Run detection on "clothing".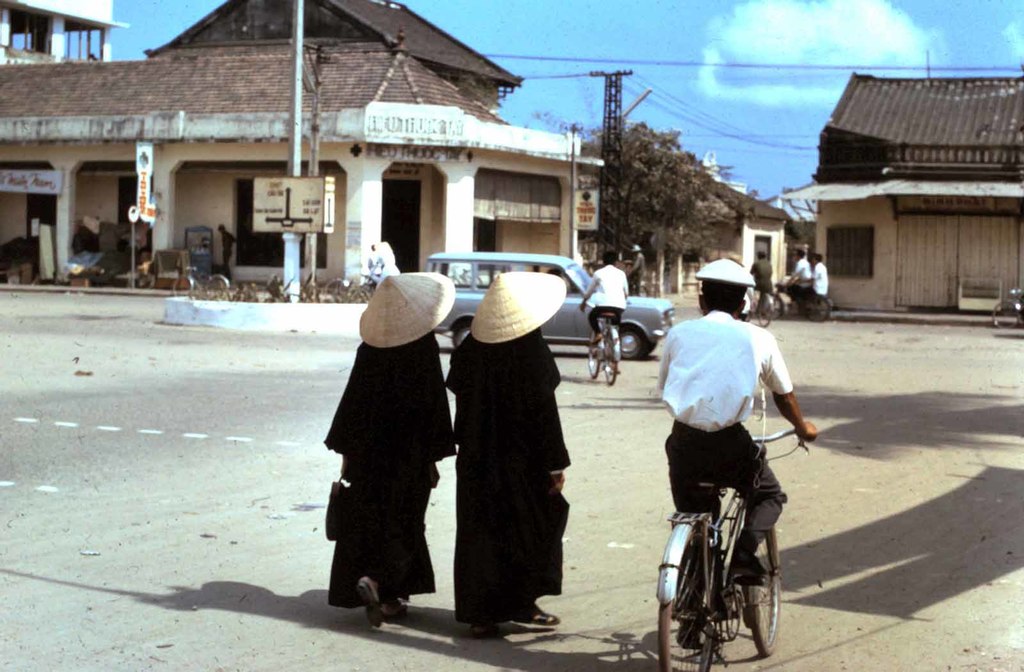
Result: [584, 262, 628, 361].
